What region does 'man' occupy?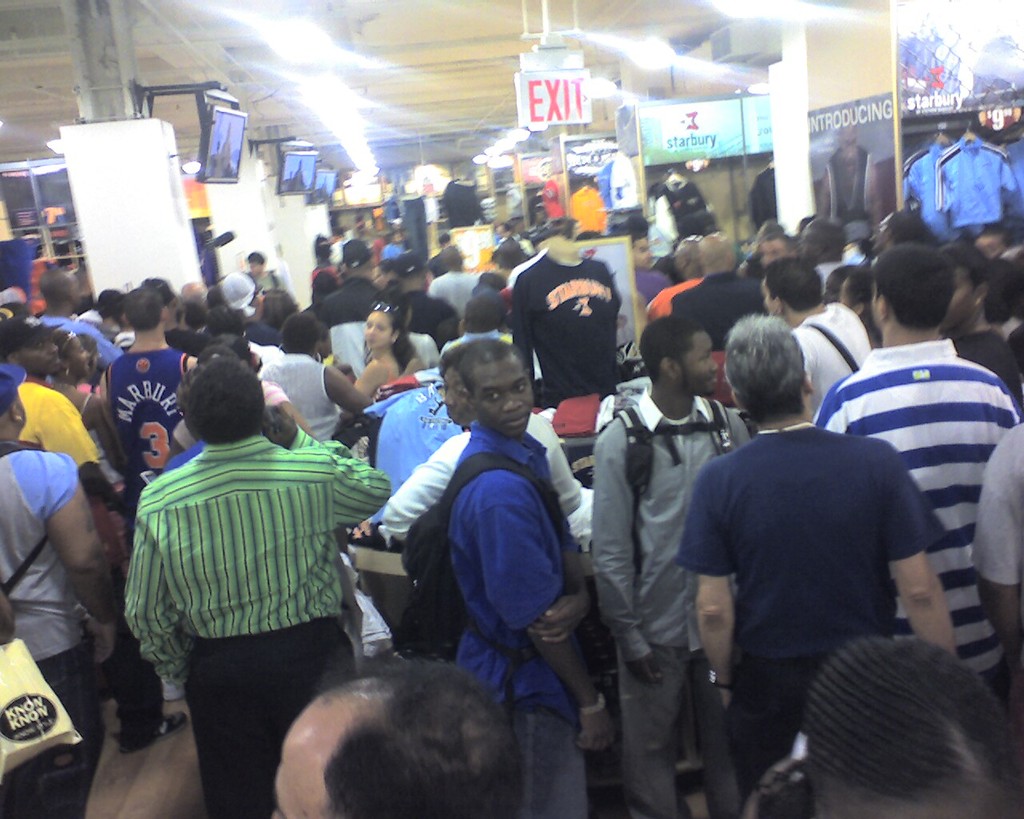
<region>109, 336, 396, 777</region>.
